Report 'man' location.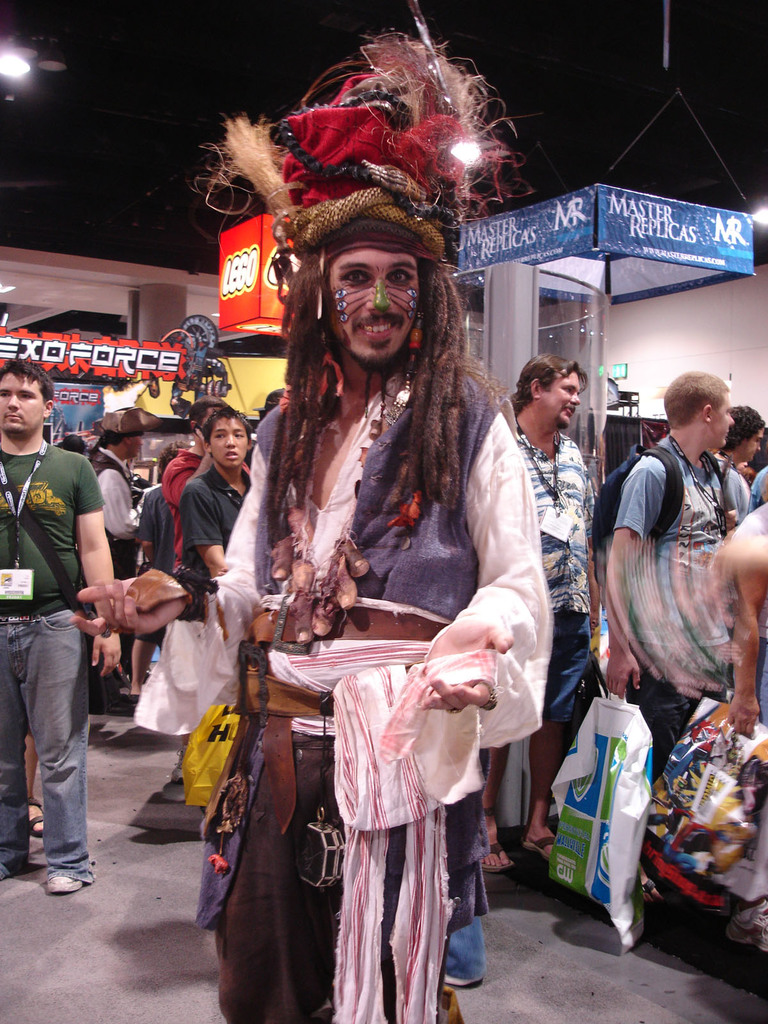
Report: 601:367:746:778.
